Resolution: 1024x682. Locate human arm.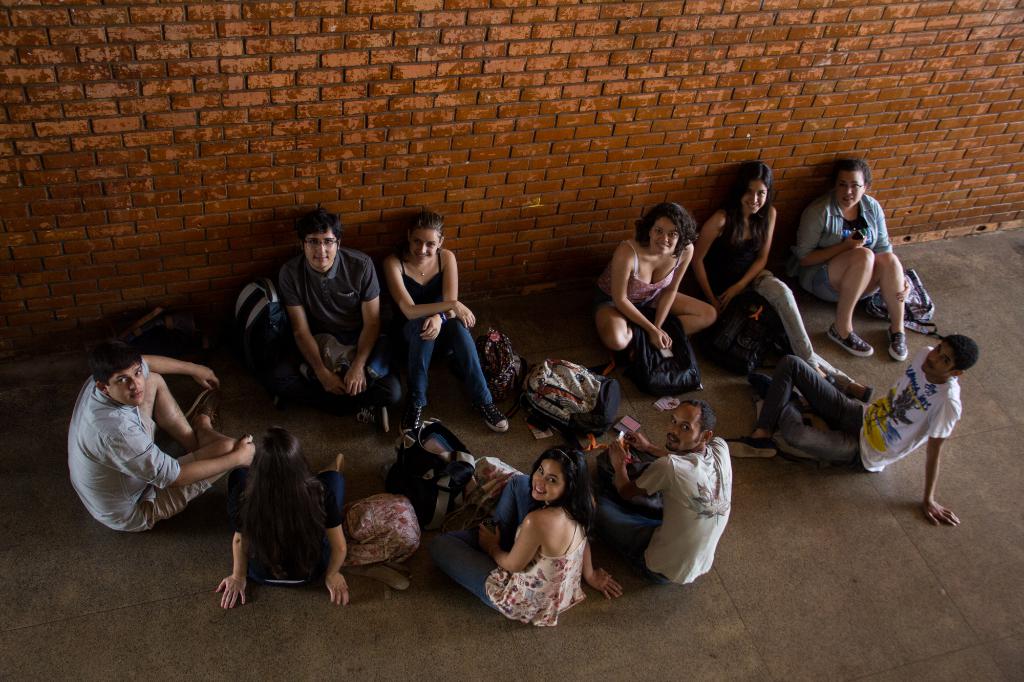
bbox(278, 271, 344, 399).
